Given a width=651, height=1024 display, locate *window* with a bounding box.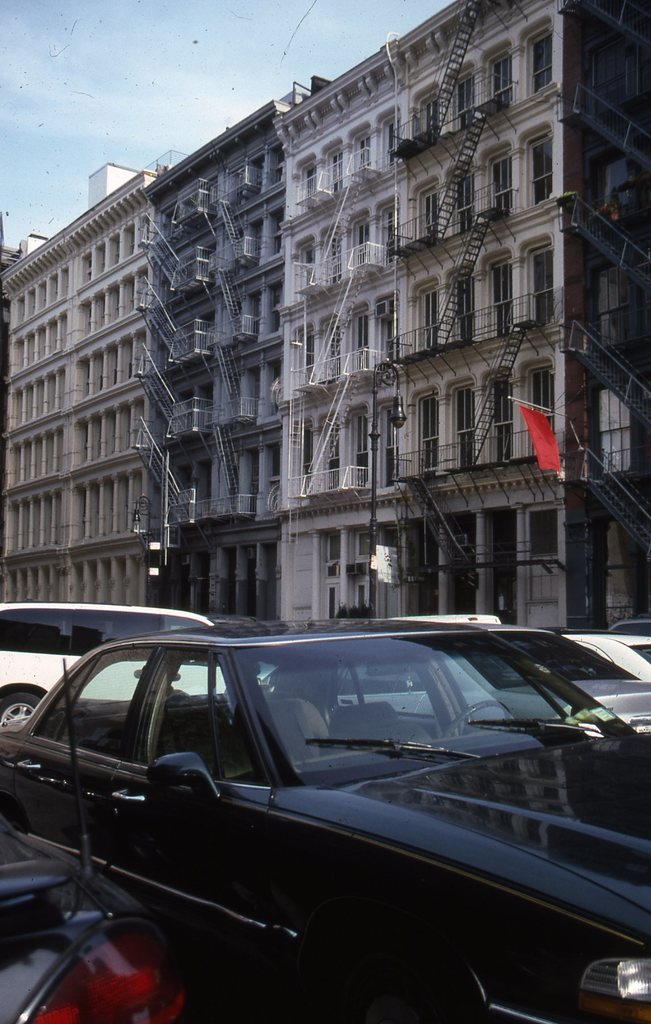
Located: select_region(350, 312, 375, 371).
